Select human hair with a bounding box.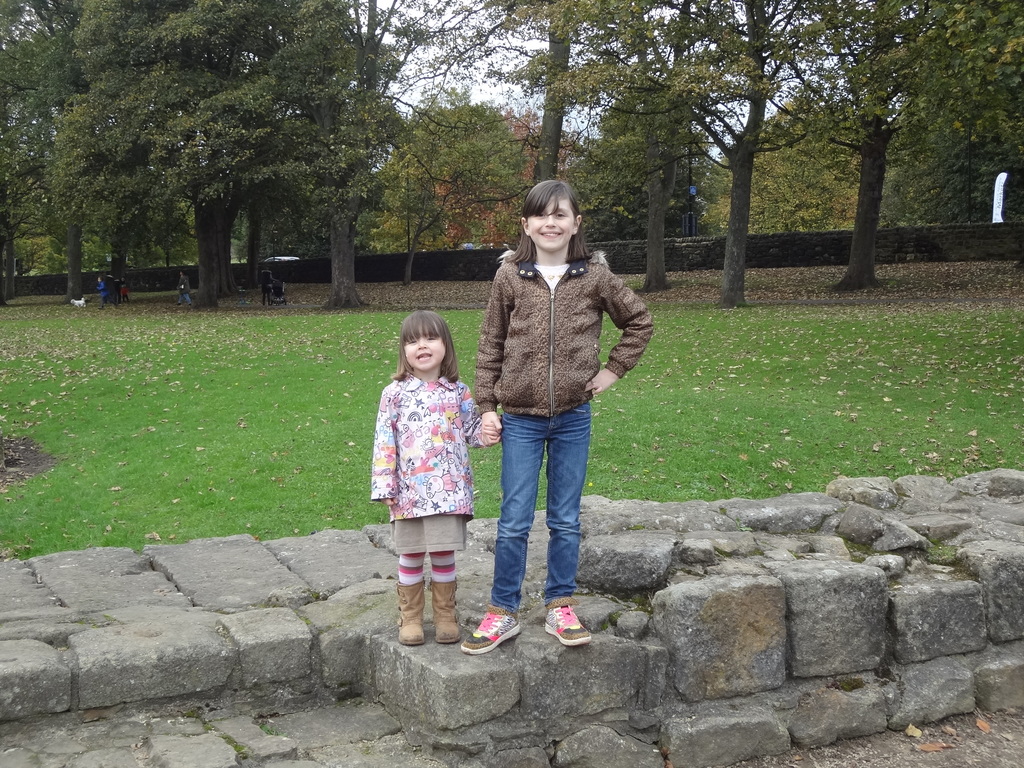
x1=523, y1=183, x2=591, y2=268.
